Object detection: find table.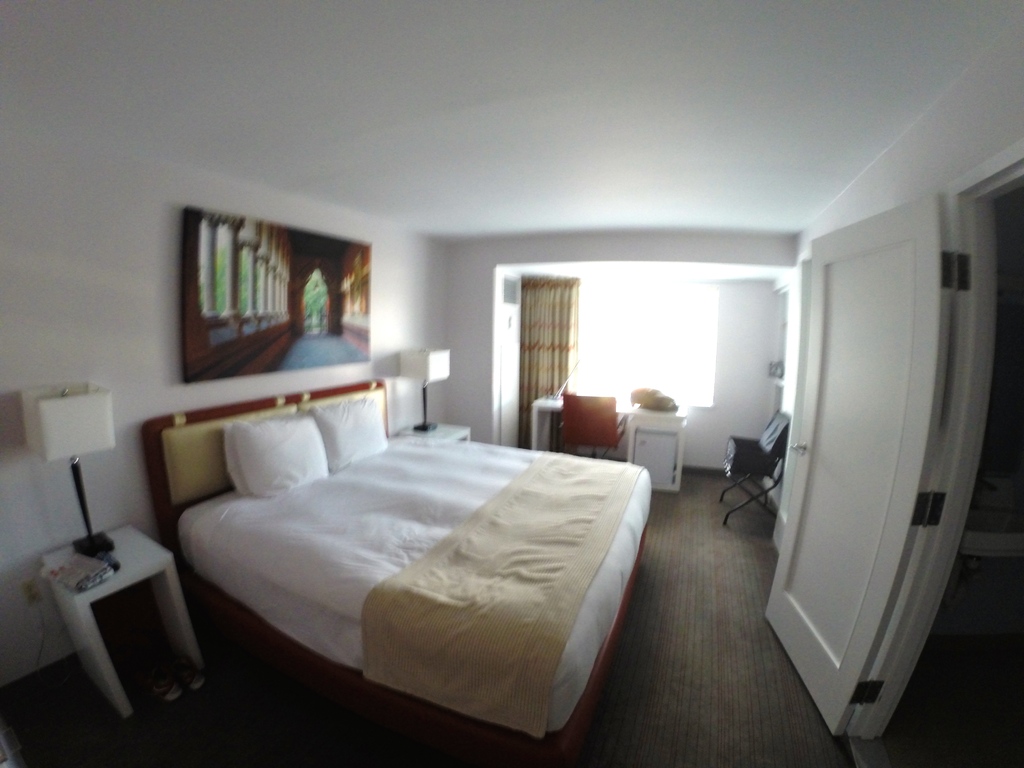
[x1=529, y1=407, x2=685, y2=492].
